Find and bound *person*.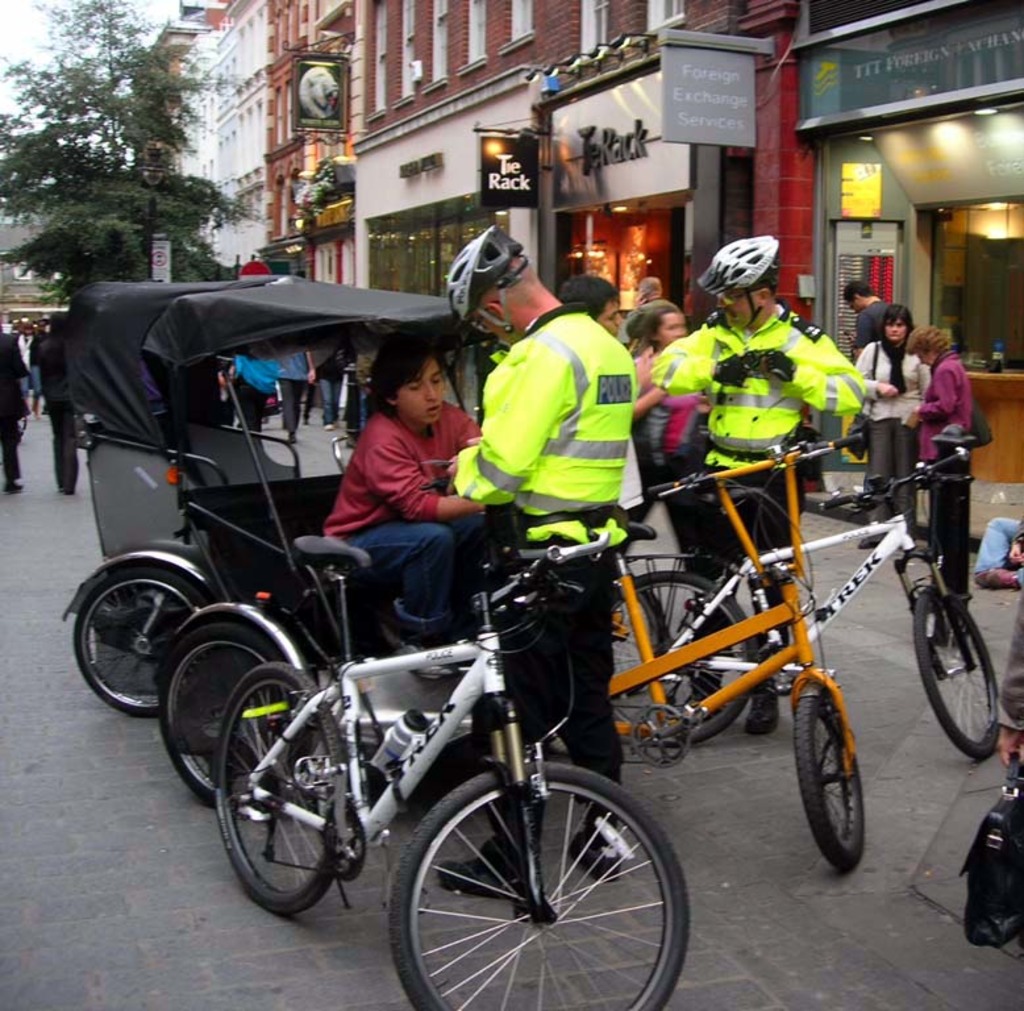
Bound: <box>652,233,862,735</box>.
